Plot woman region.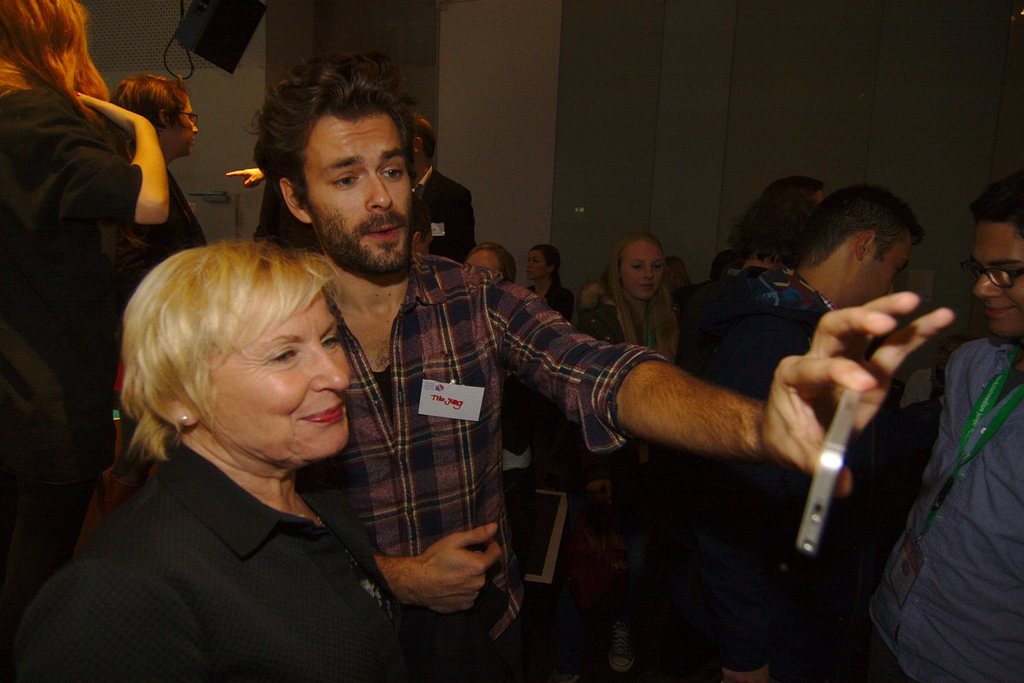
Plotted at <region>0, 0, 167, 682</region>.
